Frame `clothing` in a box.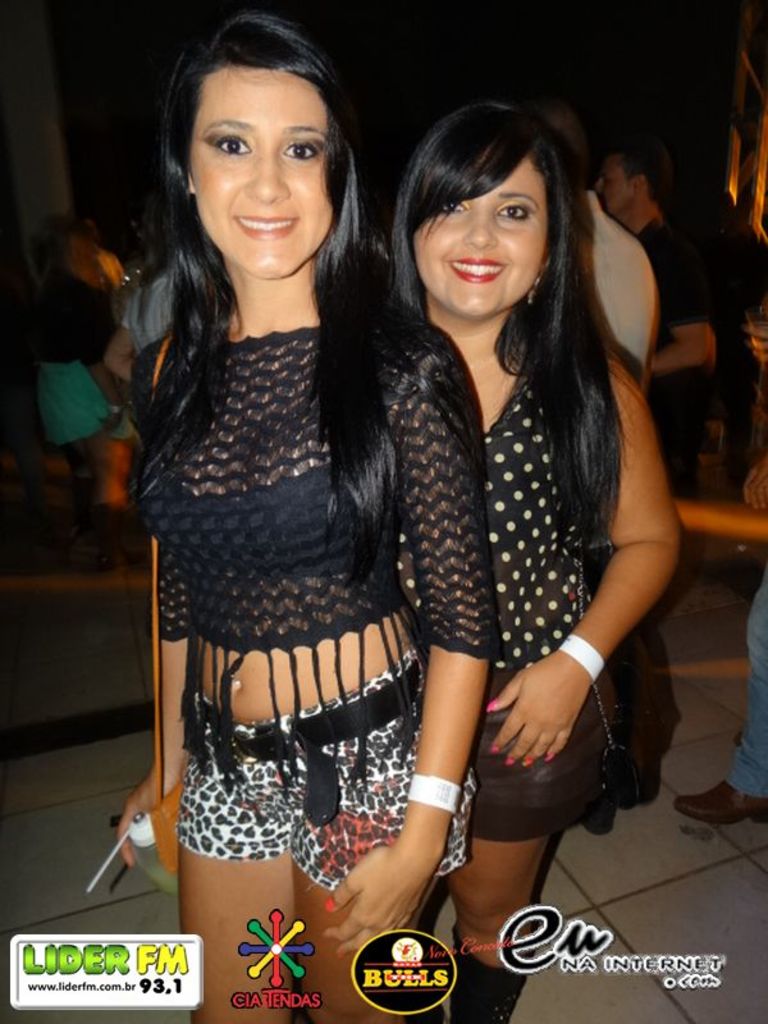
pyautogui.locateOnScreen(573, 189, 653, 383).
